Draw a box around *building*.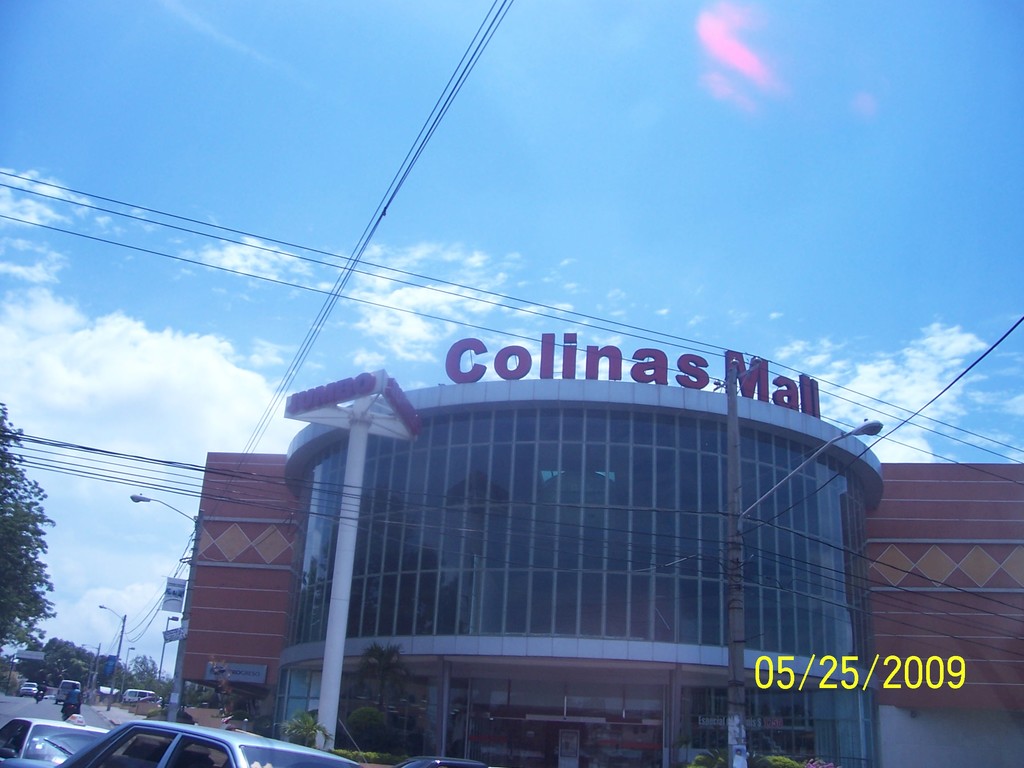
left=174, top=335, right=1023, bottom=767.
